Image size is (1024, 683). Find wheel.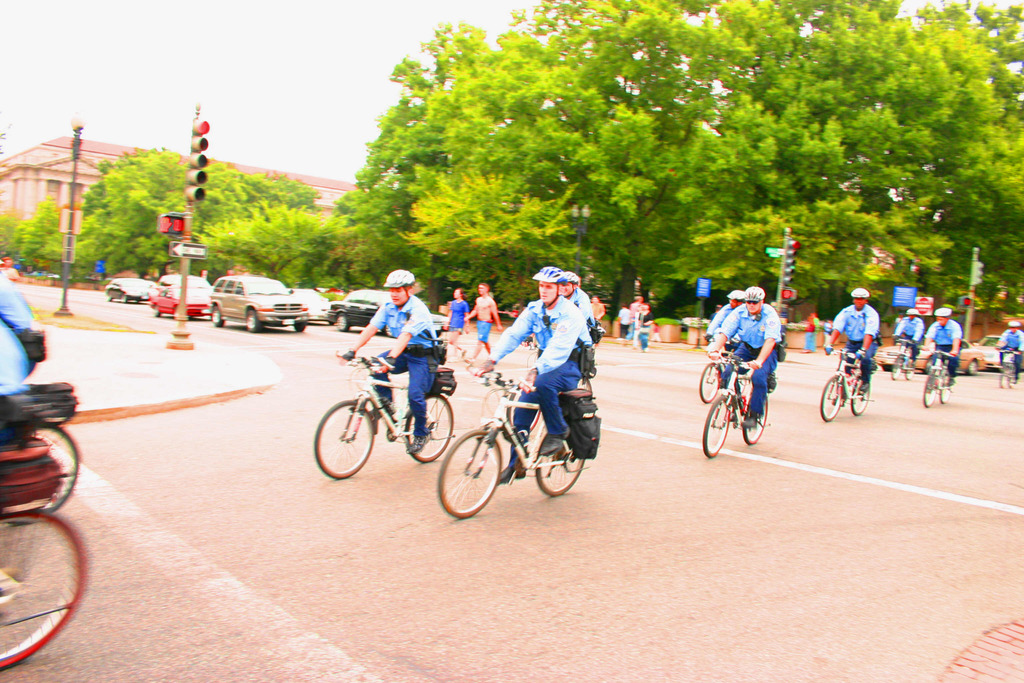
l=336, t=311, r=351, b=331.
